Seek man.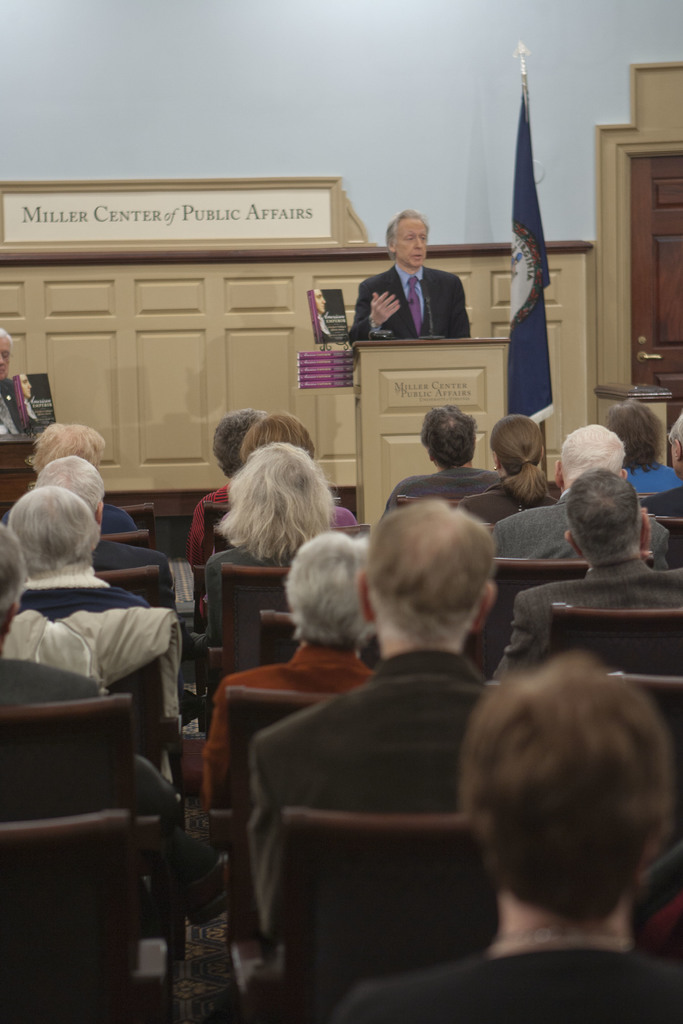
[x1=496, y1=474, x2=682, y2=675].
